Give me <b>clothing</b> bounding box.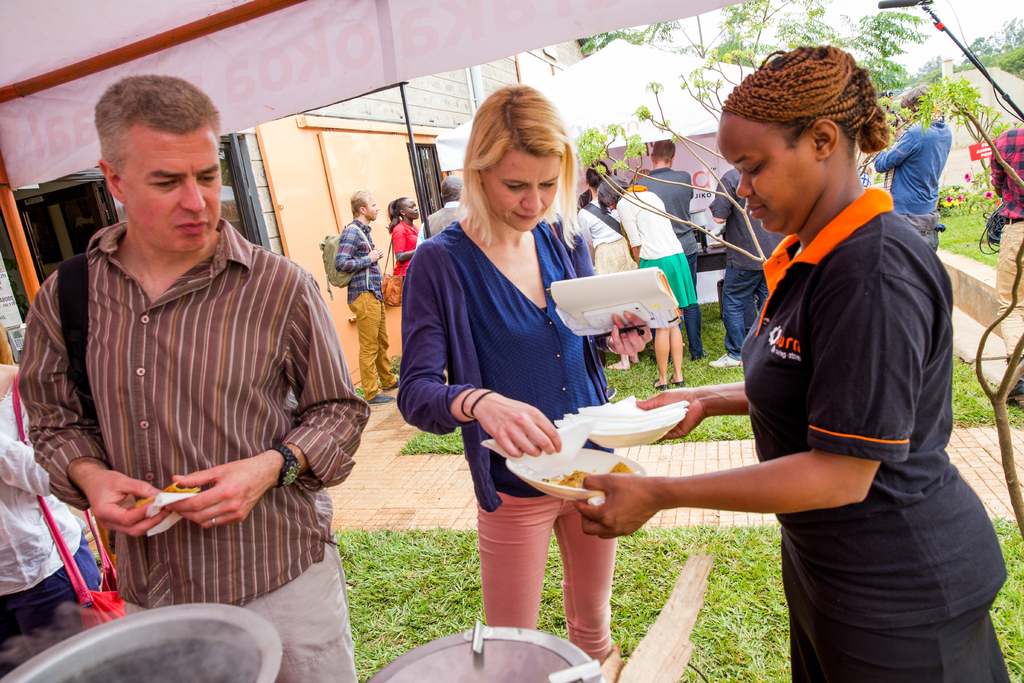
left=733, top=183, right=1023, bottom=682.
